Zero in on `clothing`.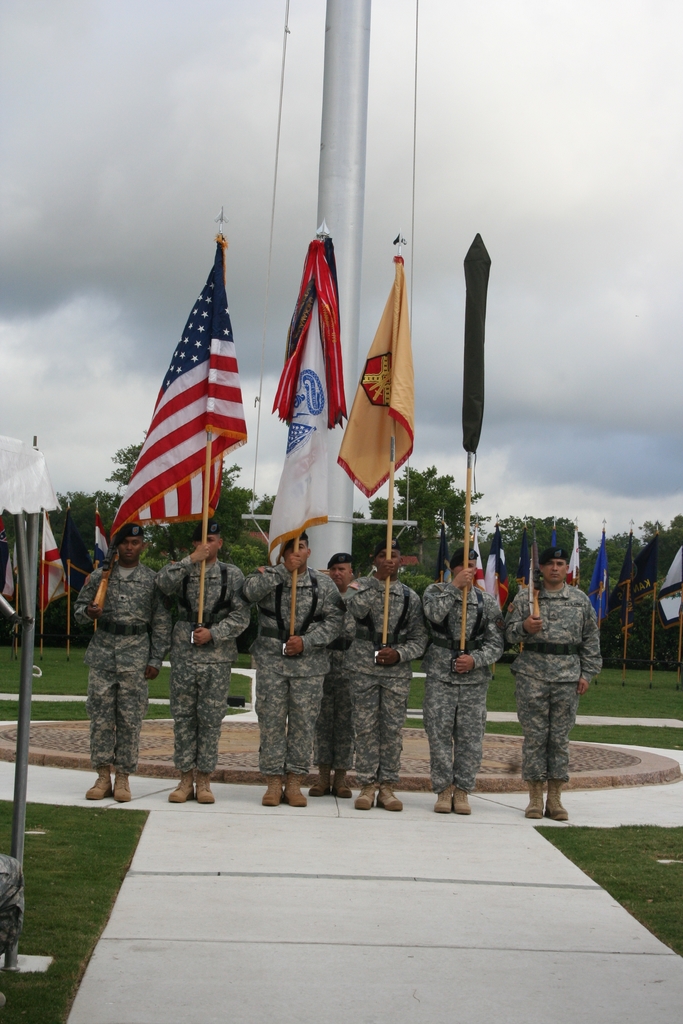
Zeroed in: left=247, top=566, right=347, bottom=781.
